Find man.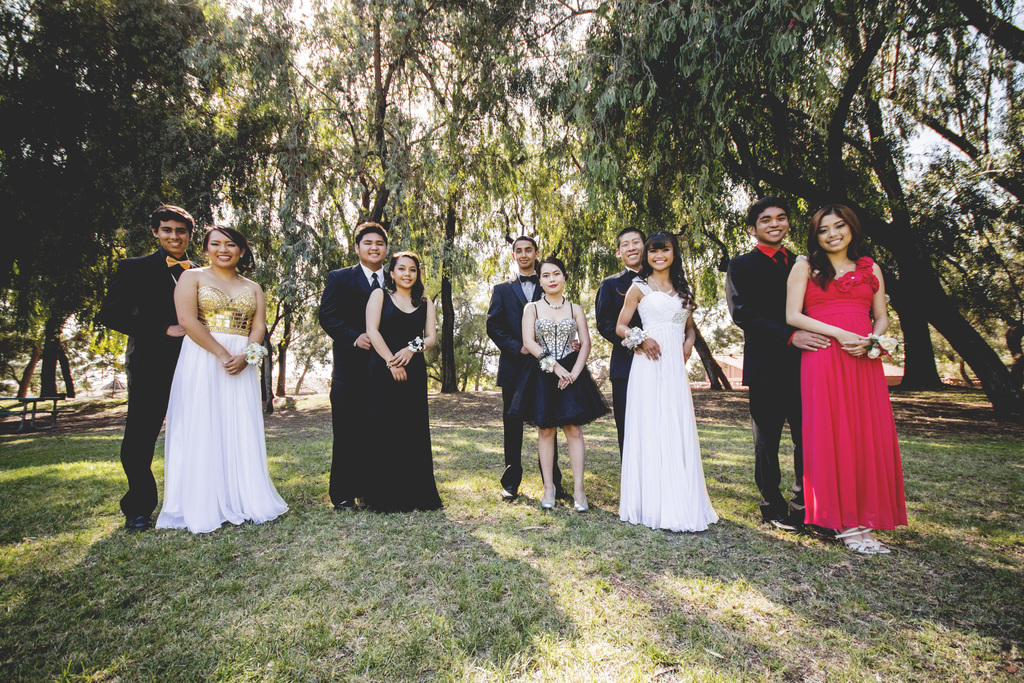
[484,236,566,500].
